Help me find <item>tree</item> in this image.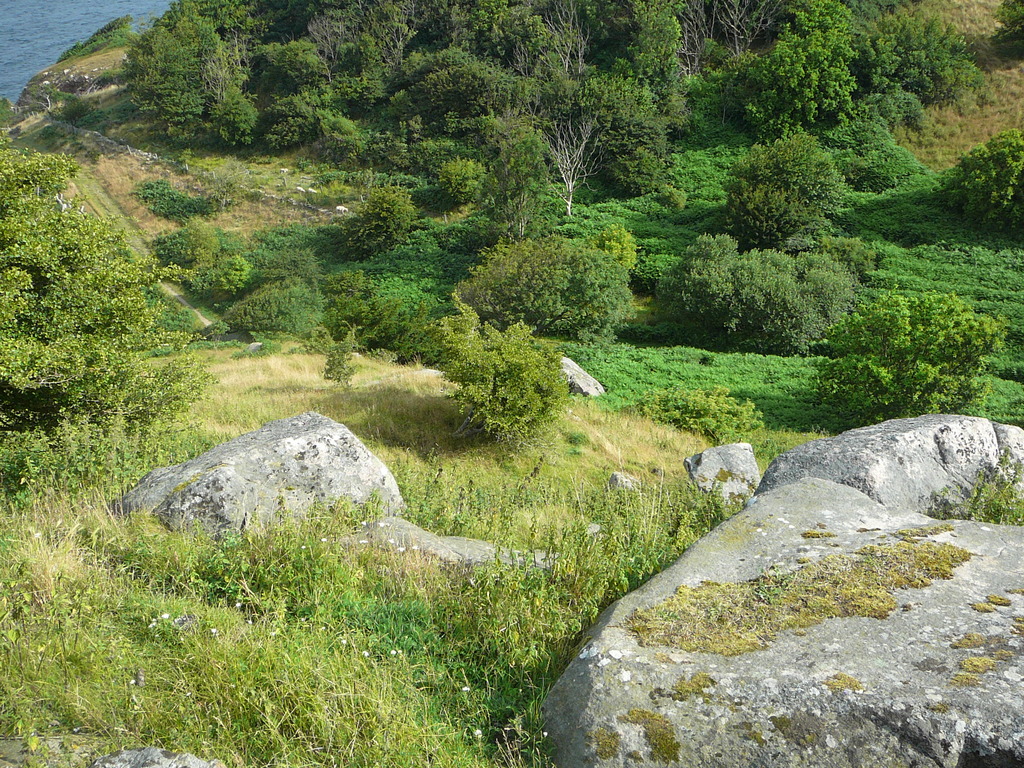
Found it: (0,147,218,509).
